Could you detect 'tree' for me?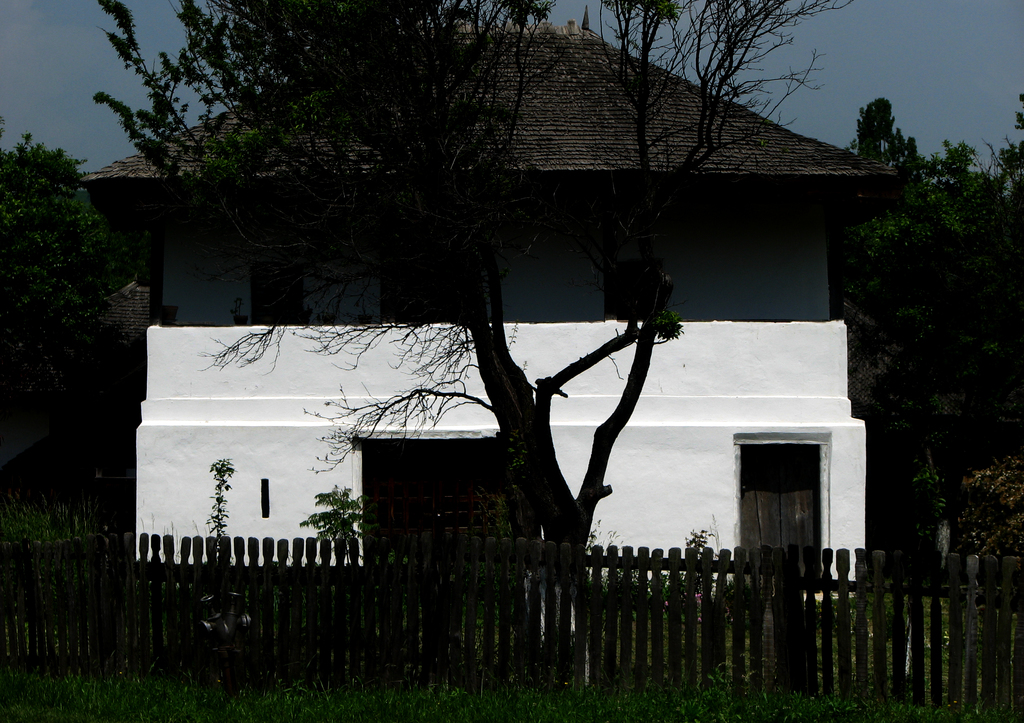
Detection result: region(103, 0, 836, 645).
